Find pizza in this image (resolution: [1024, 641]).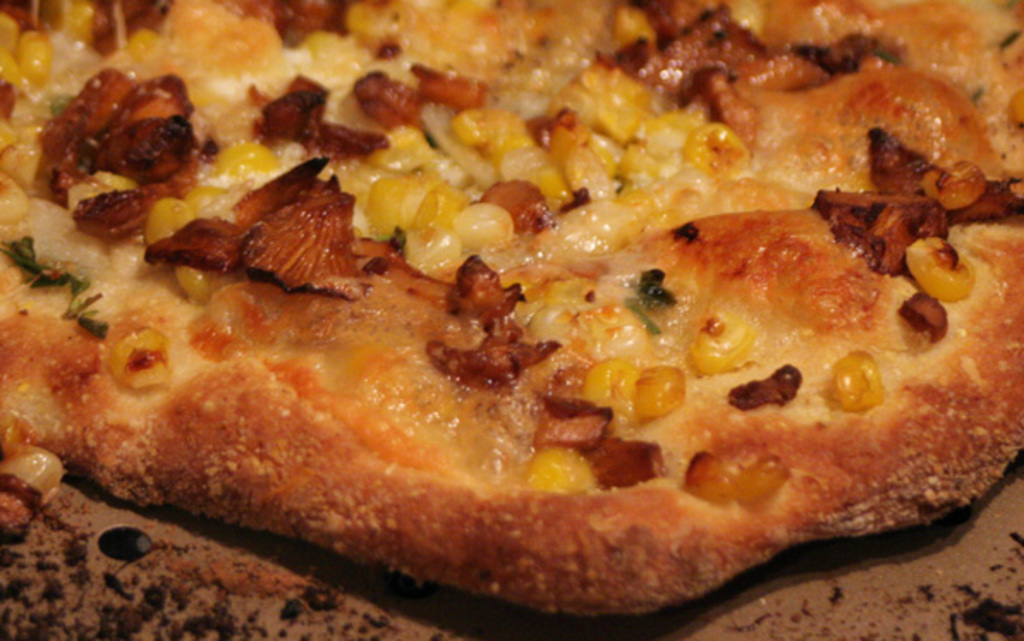
{"x1": 0, "y1": 0, "x2": 1022, "y2": 624}.
